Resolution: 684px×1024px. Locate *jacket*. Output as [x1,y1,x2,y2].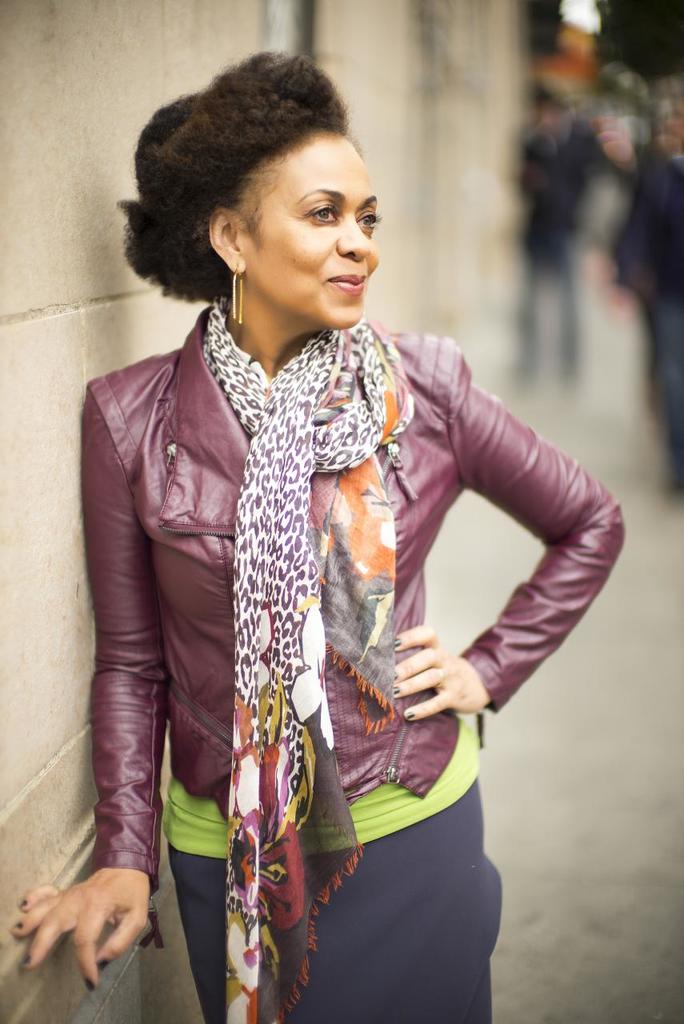
[77,306,625,886].
